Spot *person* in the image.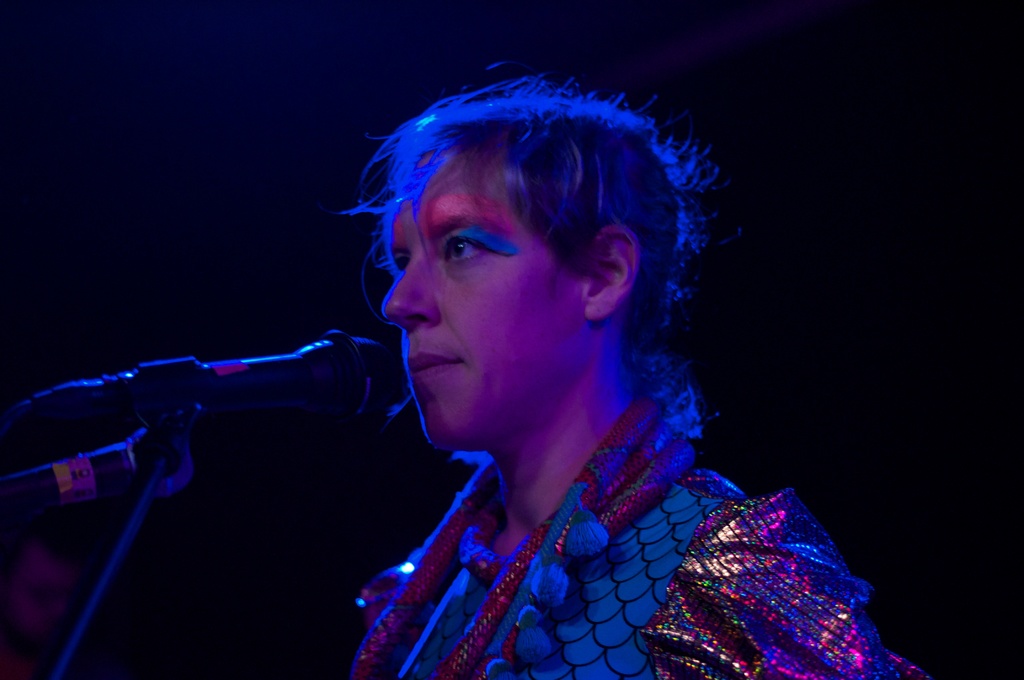
*person* found at {"x1": 199, "y1": 62, "x2": 871, "y2": 679}.
